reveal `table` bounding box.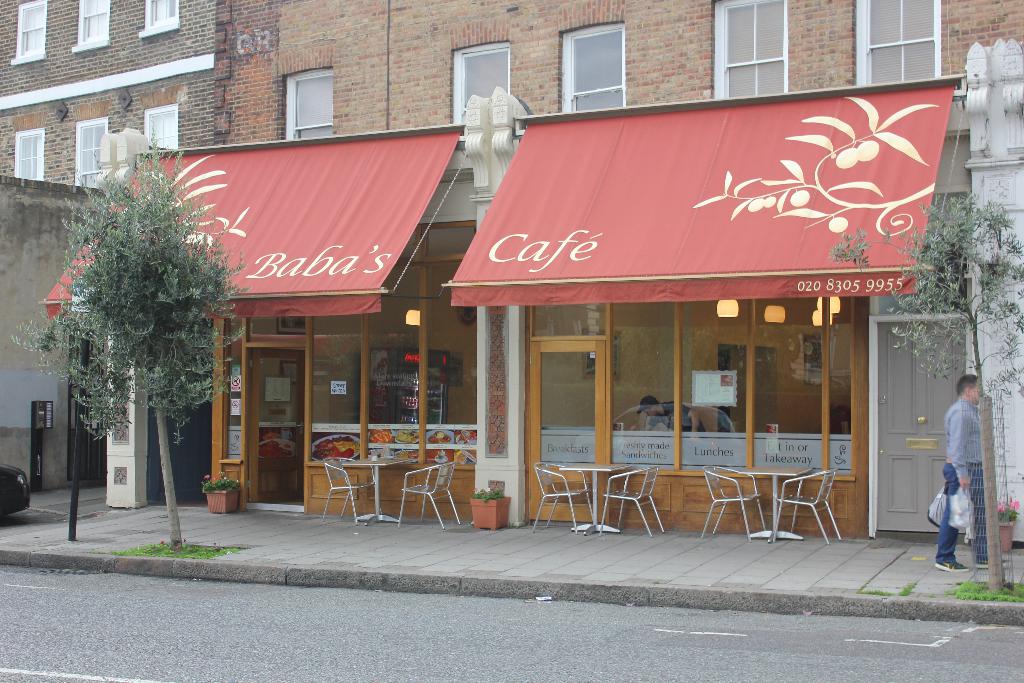
Revealed: {"left": 346, "top": 460, "right": 420, "bottom": 523}.
